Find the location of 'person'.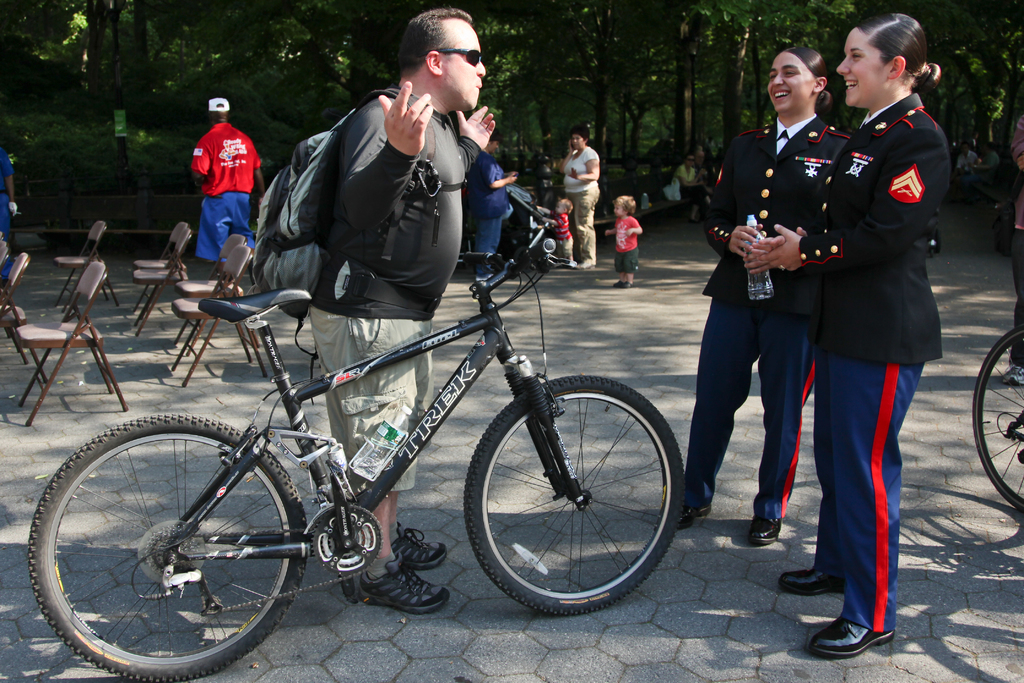
Location: locate(300, 6, 496, 616).
